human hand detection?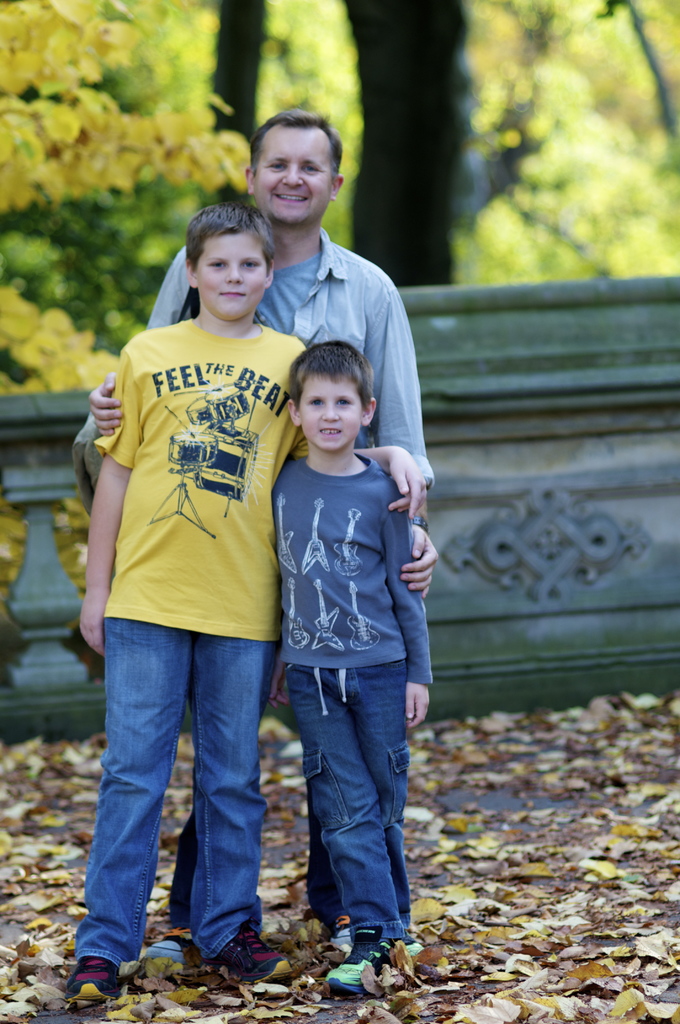
[77, 591, 108, 660]
